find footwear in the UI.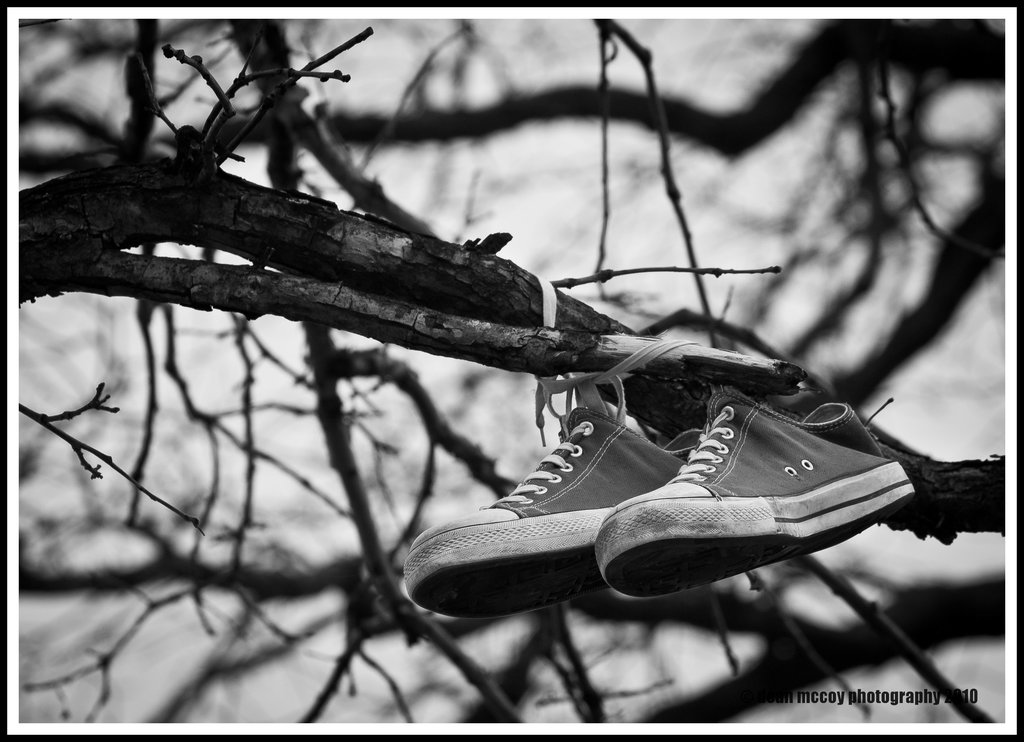
UI element at 399, 355, 927, 607.
